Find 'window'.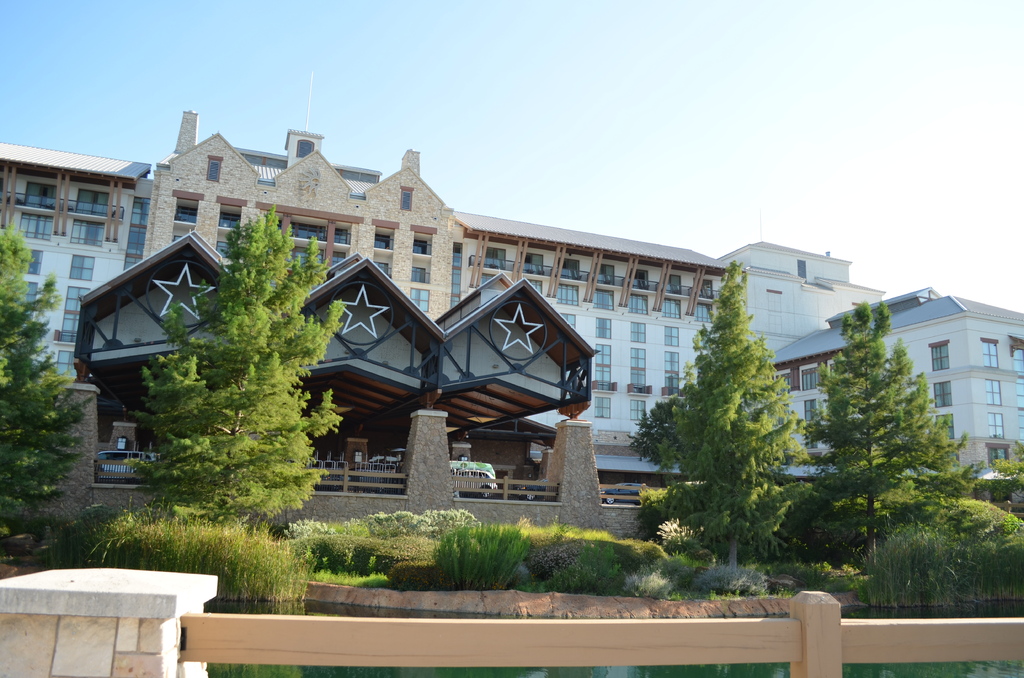
left=294, top=137, right=318, bottom=158.
